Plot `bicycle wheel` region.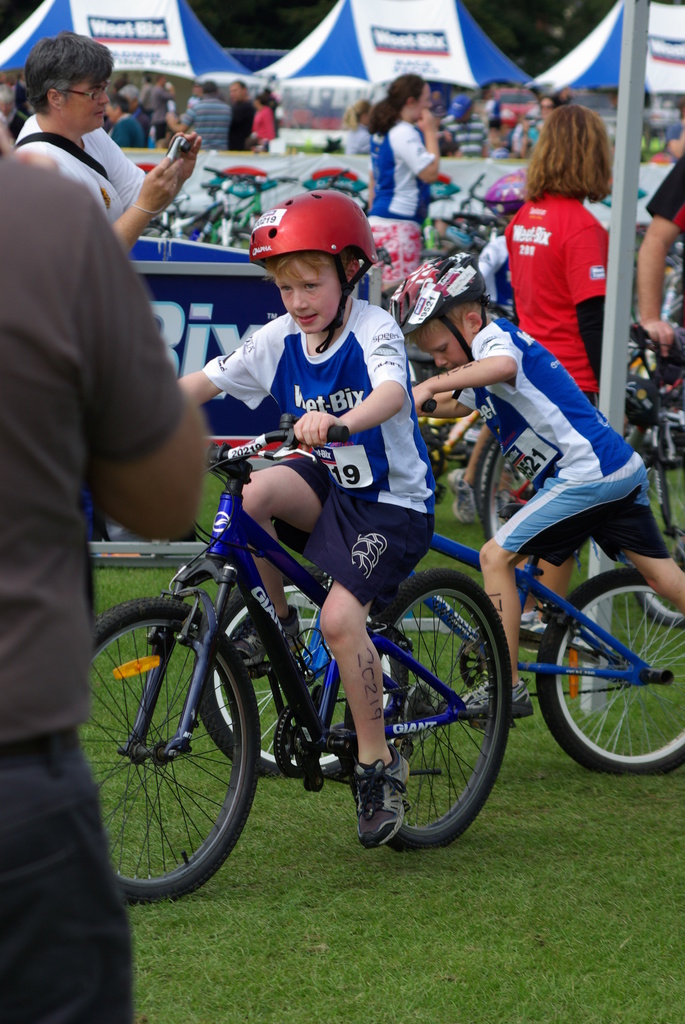
Plotted at select_region(83, 588, 260, 910).
